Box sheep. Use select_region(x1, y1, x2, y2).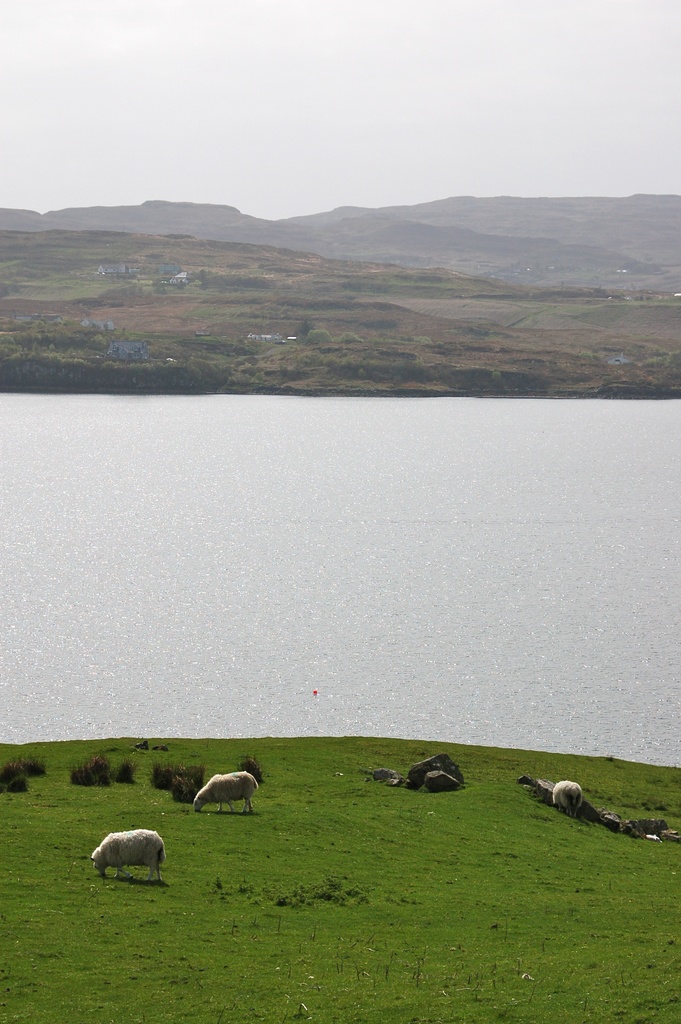
select_region(91, 828, 165, 886).
